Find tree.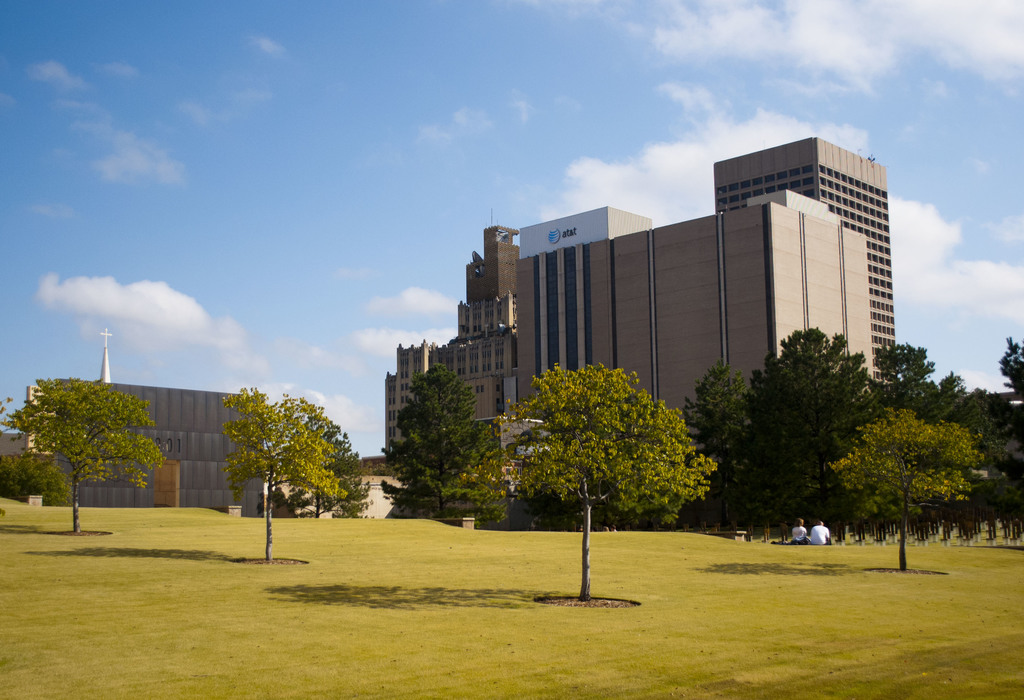
988:334:1023:540.
